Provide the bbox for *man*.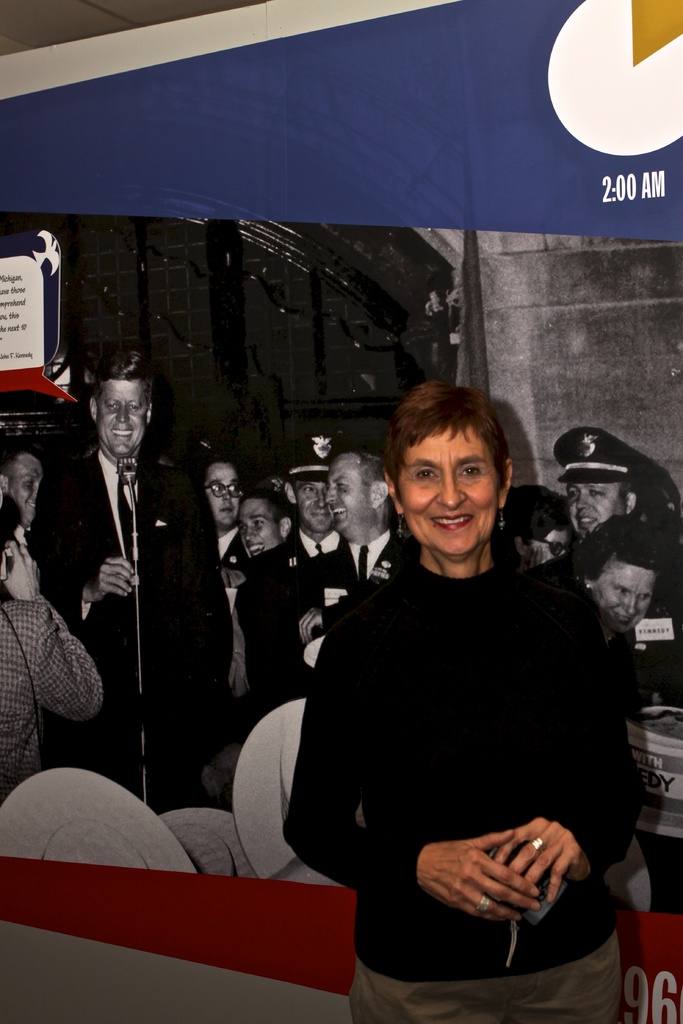
<bbox>0, 445, 39, 515</bbox>.
